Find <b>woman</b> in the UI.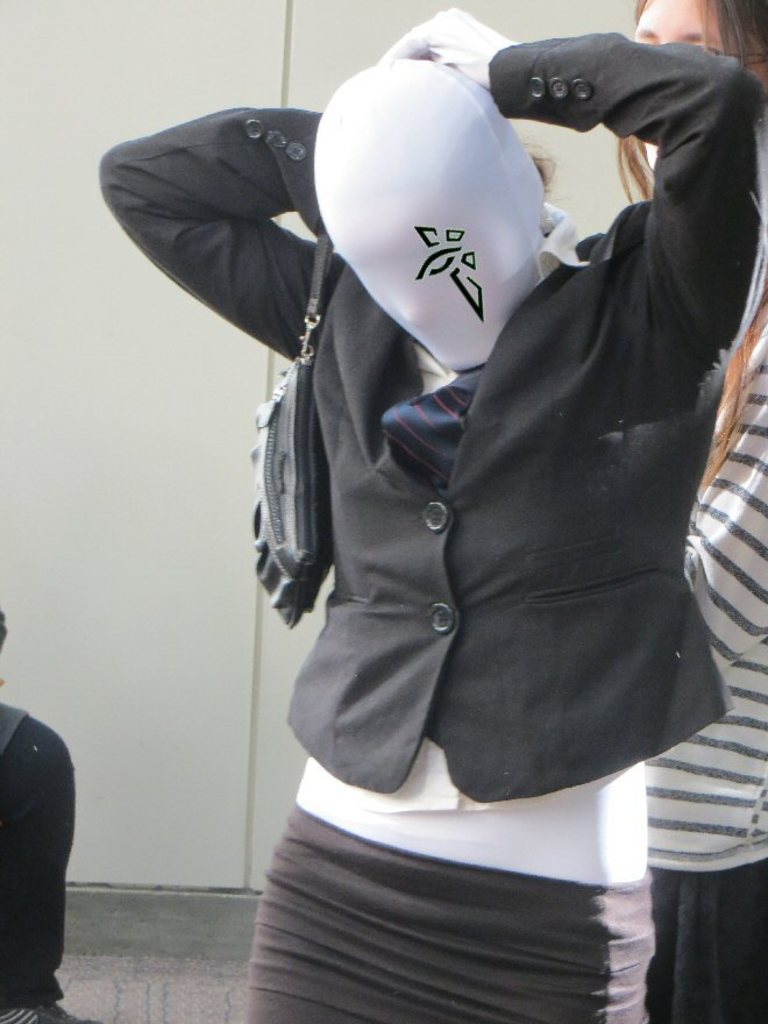
UI element at l=145, t=0, r=724, b=987.
